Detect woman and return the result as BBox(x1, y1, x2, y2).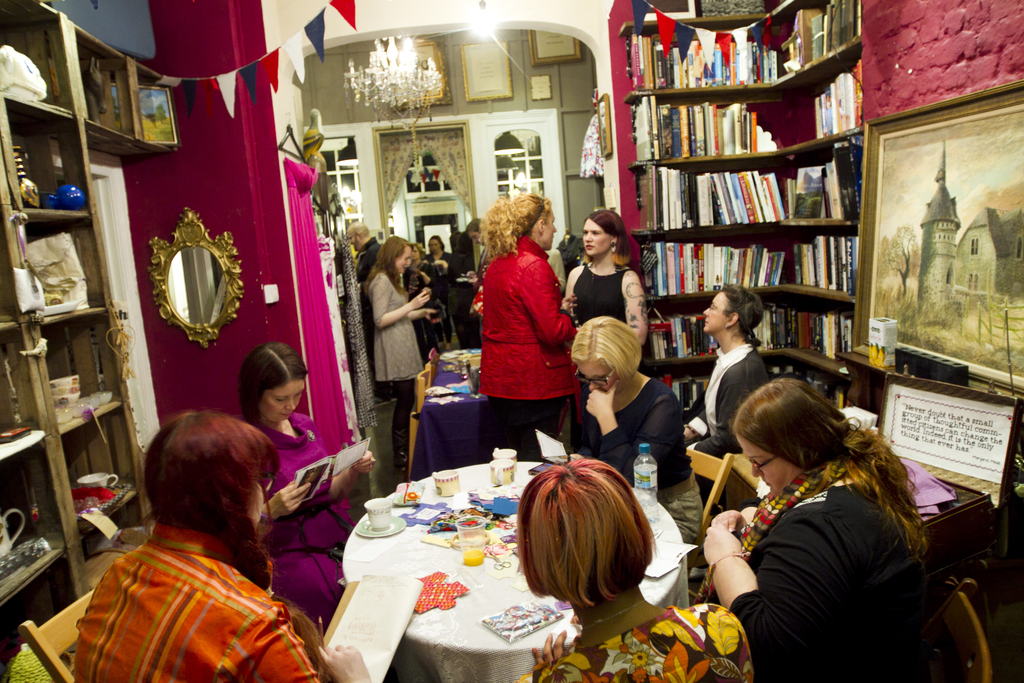
BBox(684, 285, 766, 515).
